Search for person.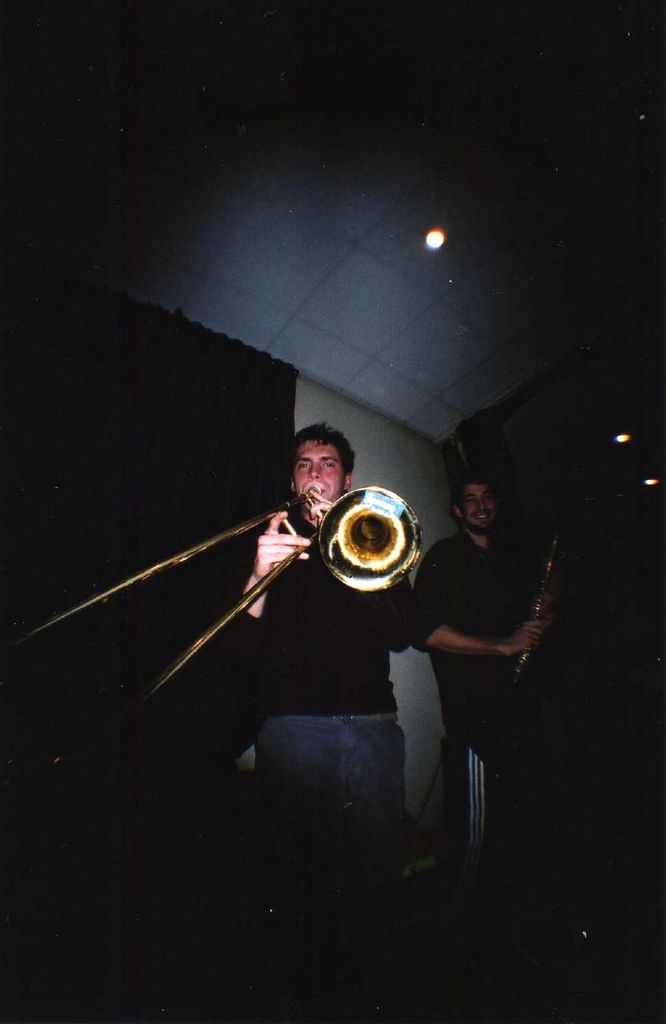
Found at x1=180, y1=415, x2=402, y2=830.
